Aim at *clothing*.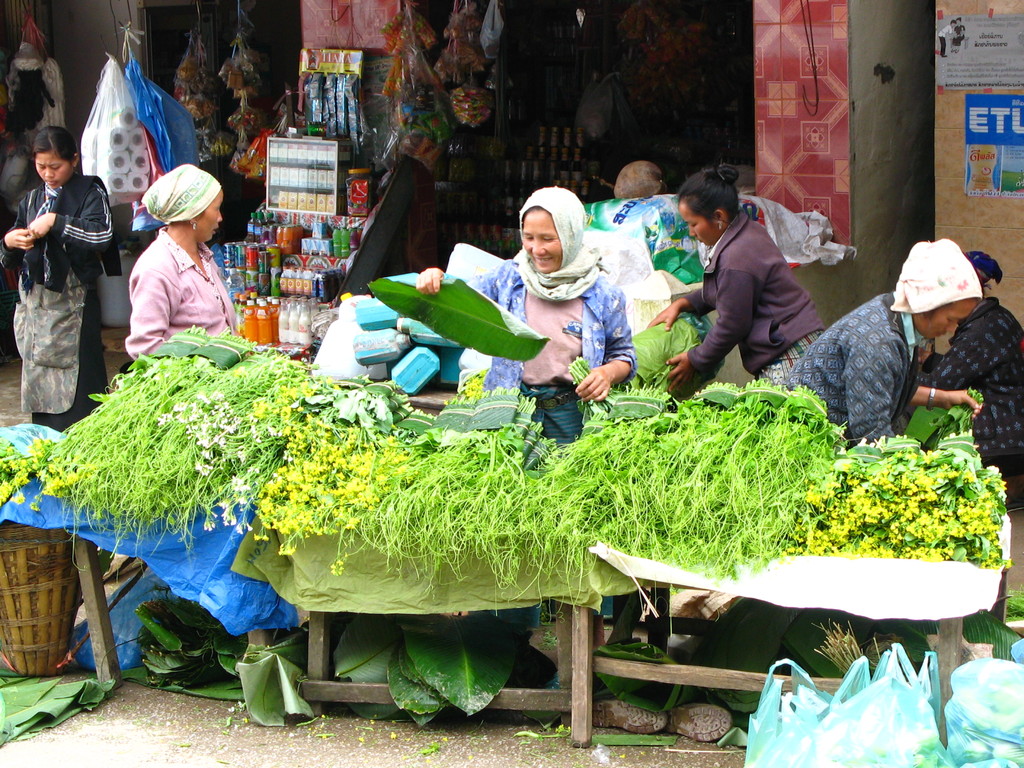
Aimed at [916,298,1023,515].
